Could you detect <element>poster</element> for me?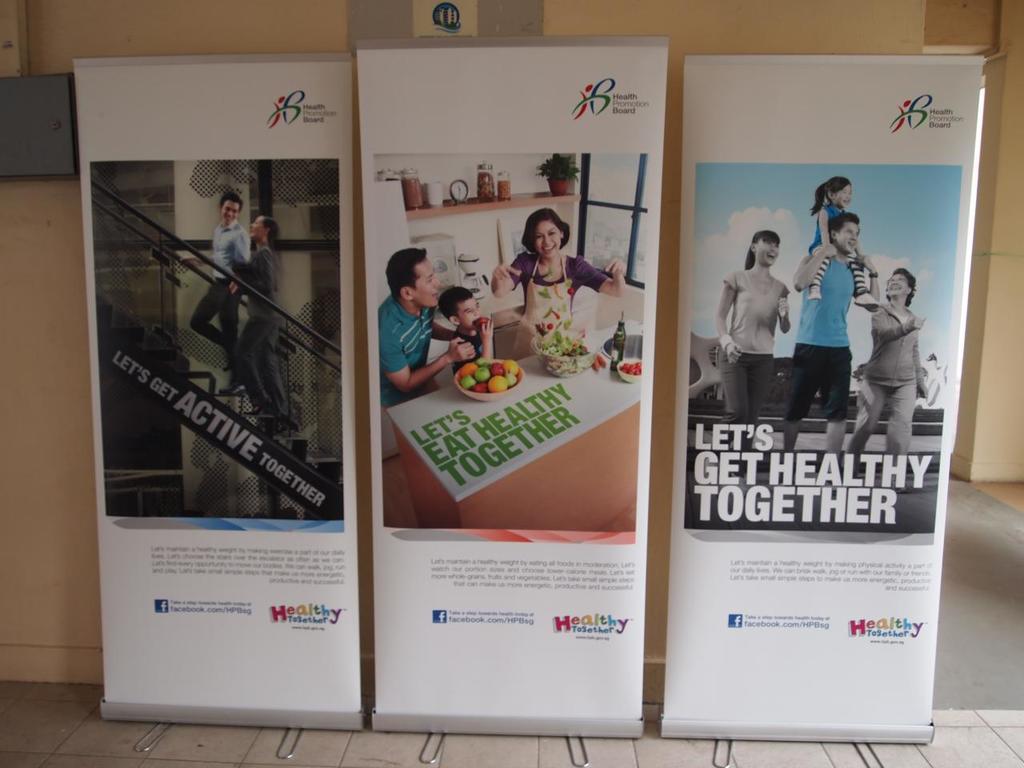
Detection result: locate(358, 48, 670, 724).
